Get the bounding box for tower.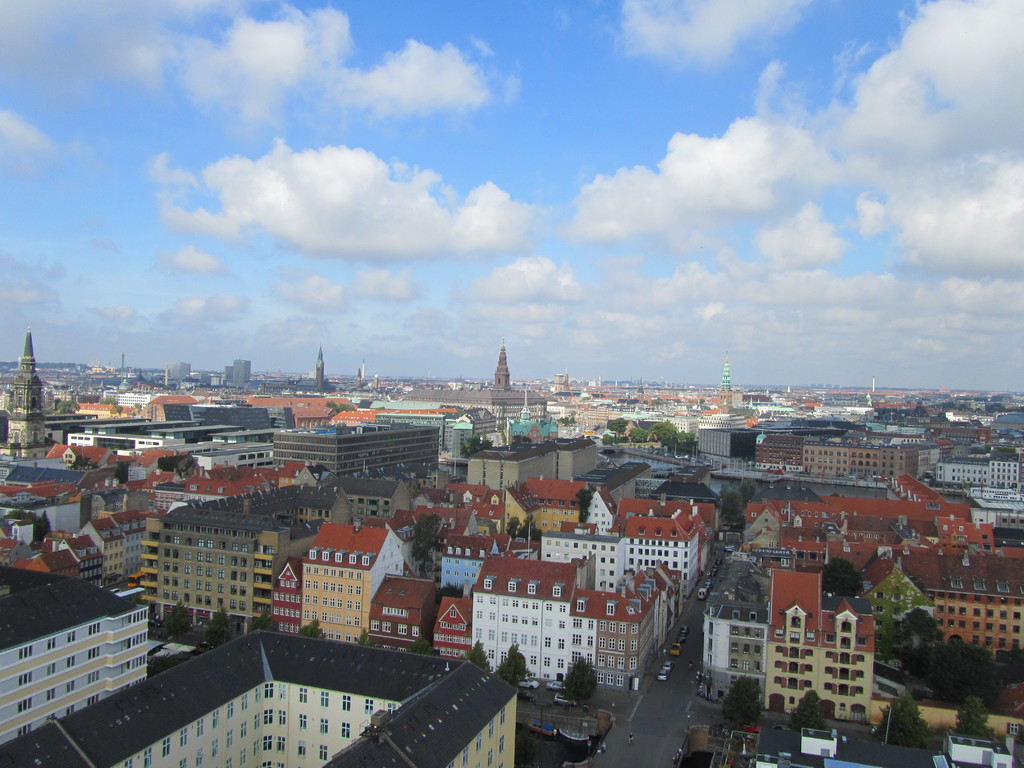
select_region(315, 347, 326, 388).
